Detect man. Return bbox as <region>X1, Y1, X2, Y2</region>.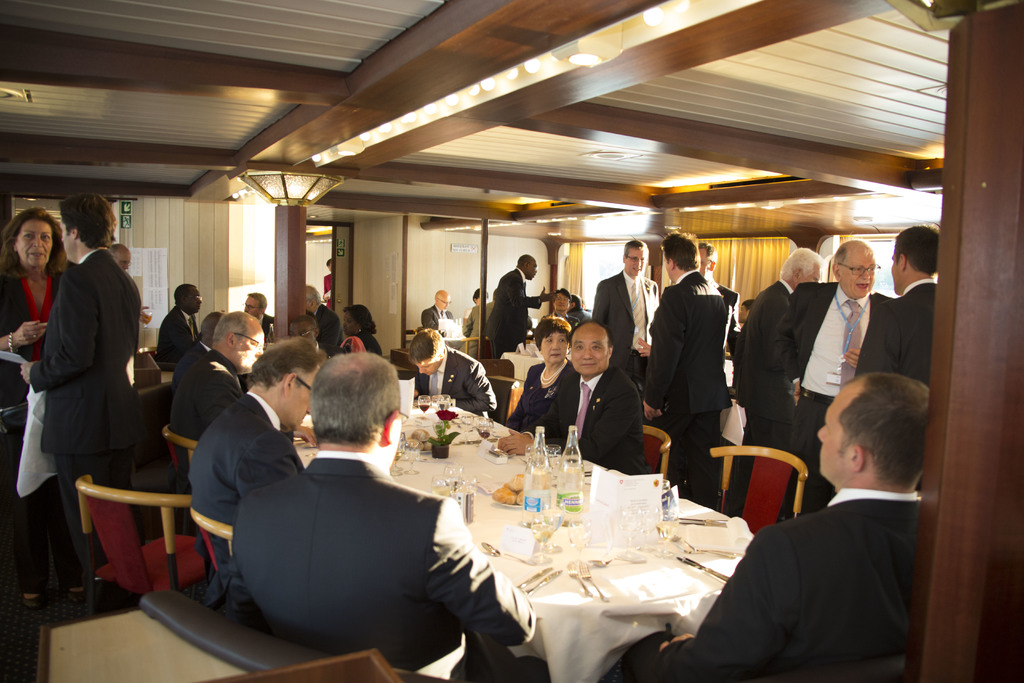
<region>854, 226, 951, 482</region>.
